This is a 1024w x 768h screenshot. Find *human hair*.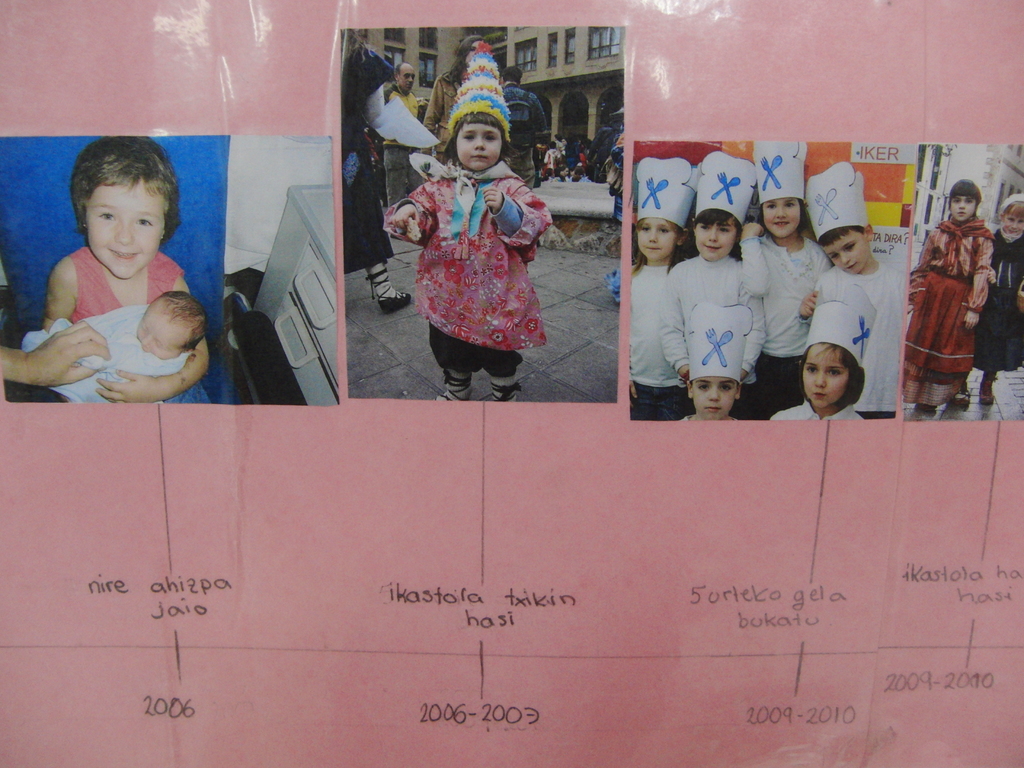
Bounding box: Rect(803, 343, 860, 371).
